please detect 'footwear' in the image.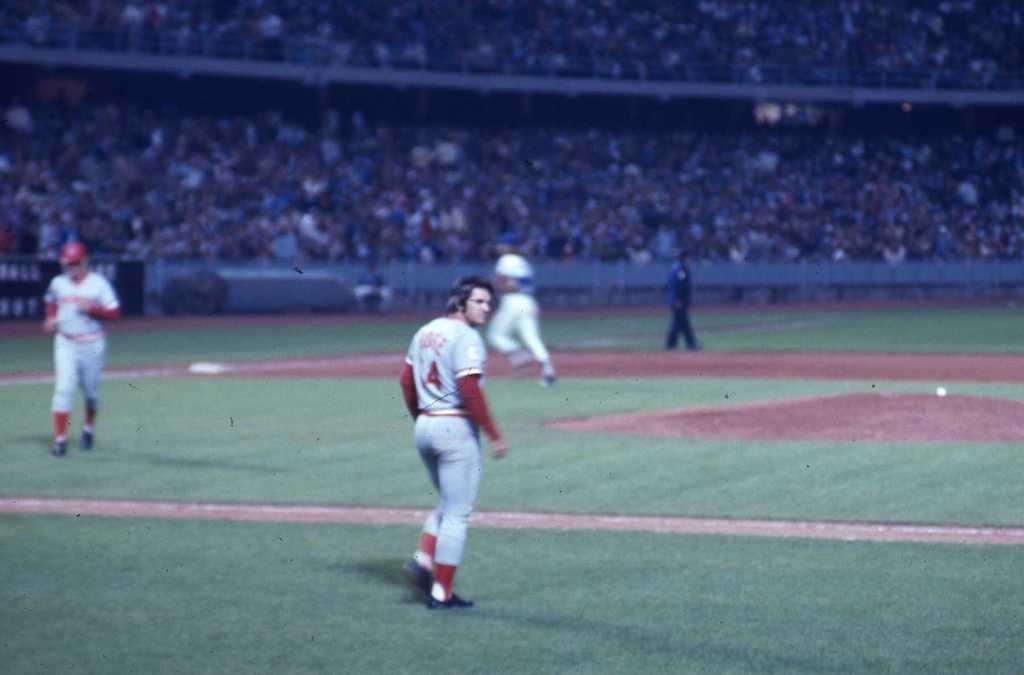
[399, 553, 436, 599].
